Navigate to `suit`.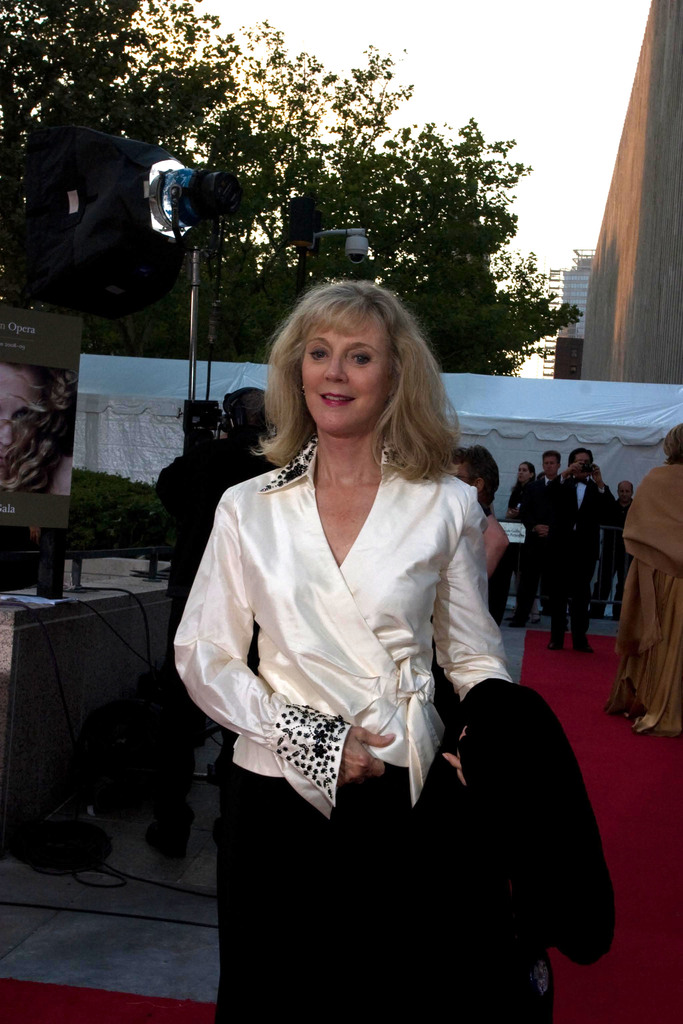
Navigation target: [left=538, top=476, right=615, bottom=635].
